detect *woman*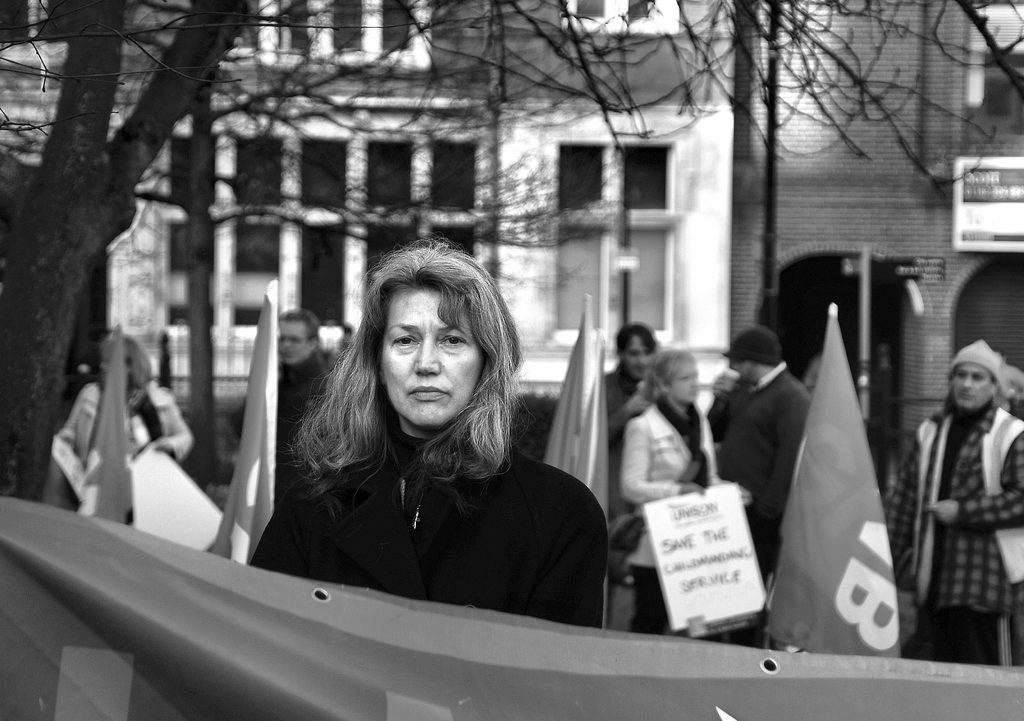
618:348:751:635
